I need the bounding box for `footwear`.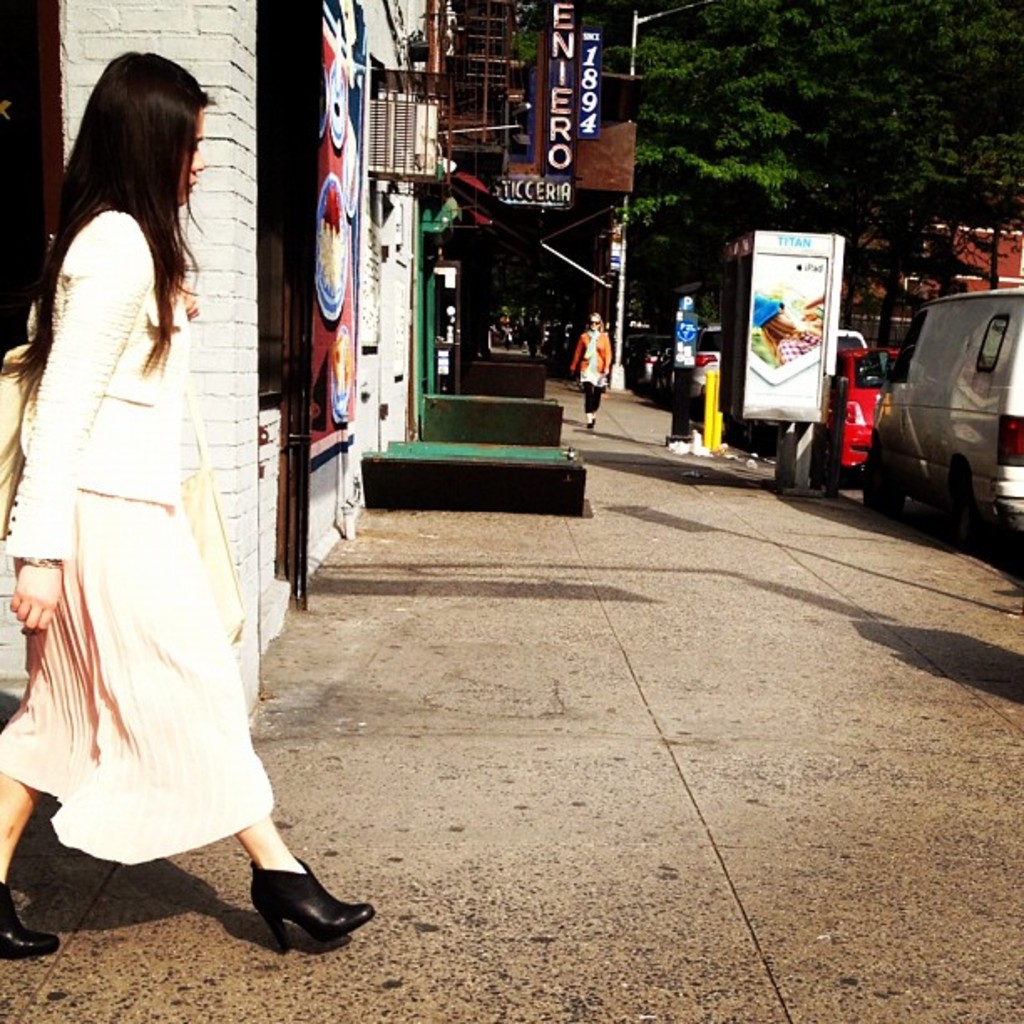
Here it is: box(2, 878, 62, 957).
